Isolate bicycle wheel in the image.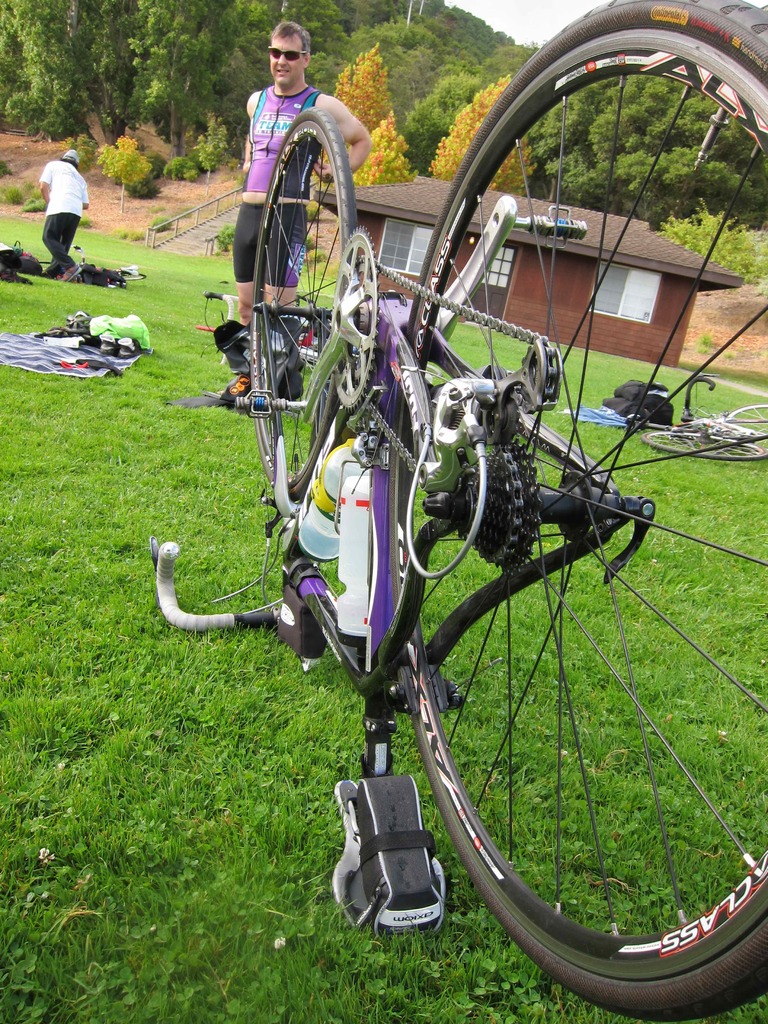
Isolated region: x1=250 y1=102 x2=353 y2=501.
